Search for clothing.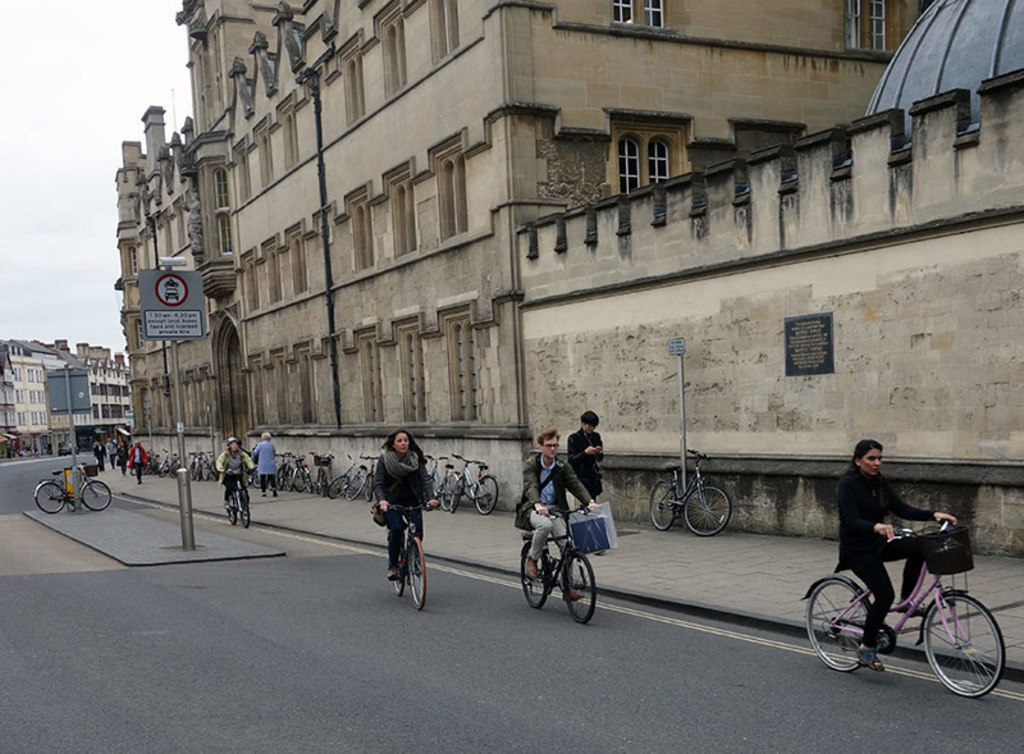
Found at region(521, 462, 596, 582).
